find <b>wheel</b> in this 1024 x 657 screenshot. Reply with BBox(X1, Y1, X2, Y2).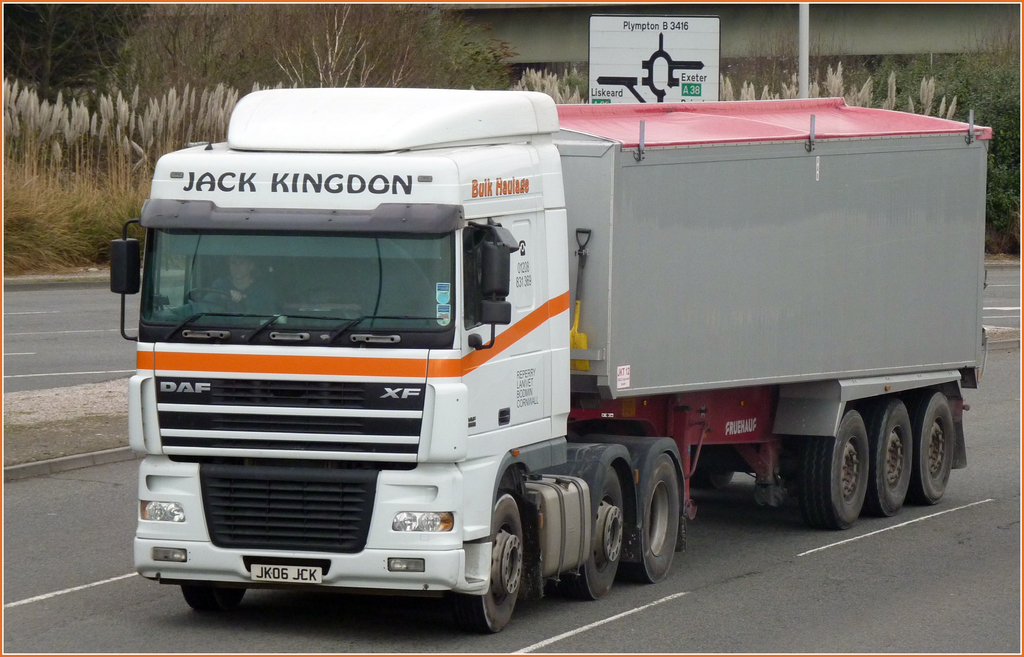
BBox(564, 464, 631, 600).
